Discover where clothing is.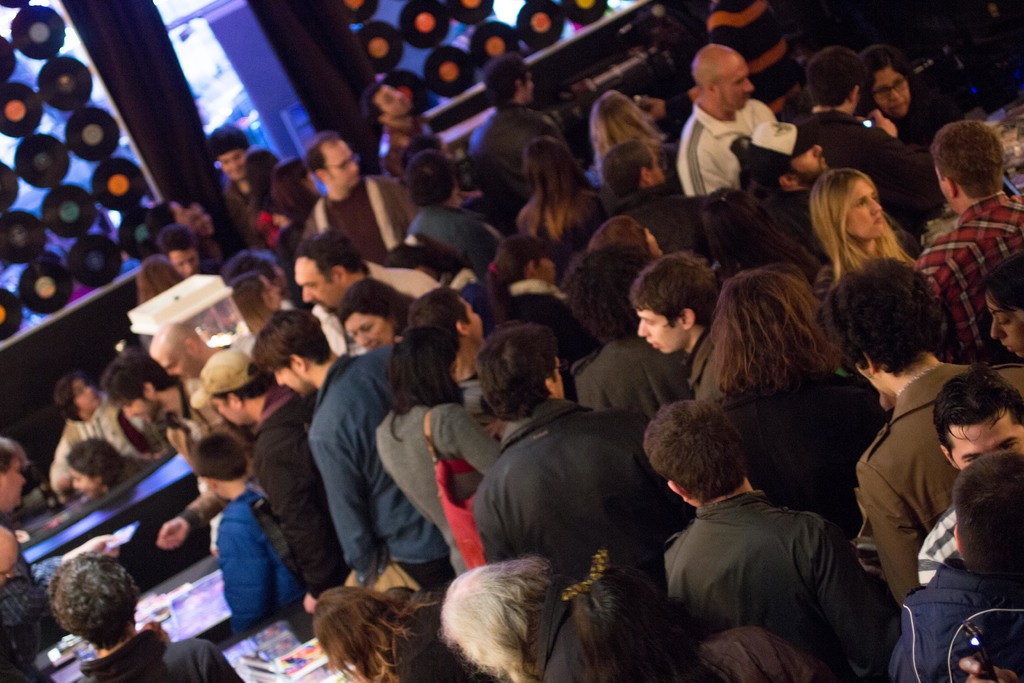
Discovered at (54, 396, 162, 481).
